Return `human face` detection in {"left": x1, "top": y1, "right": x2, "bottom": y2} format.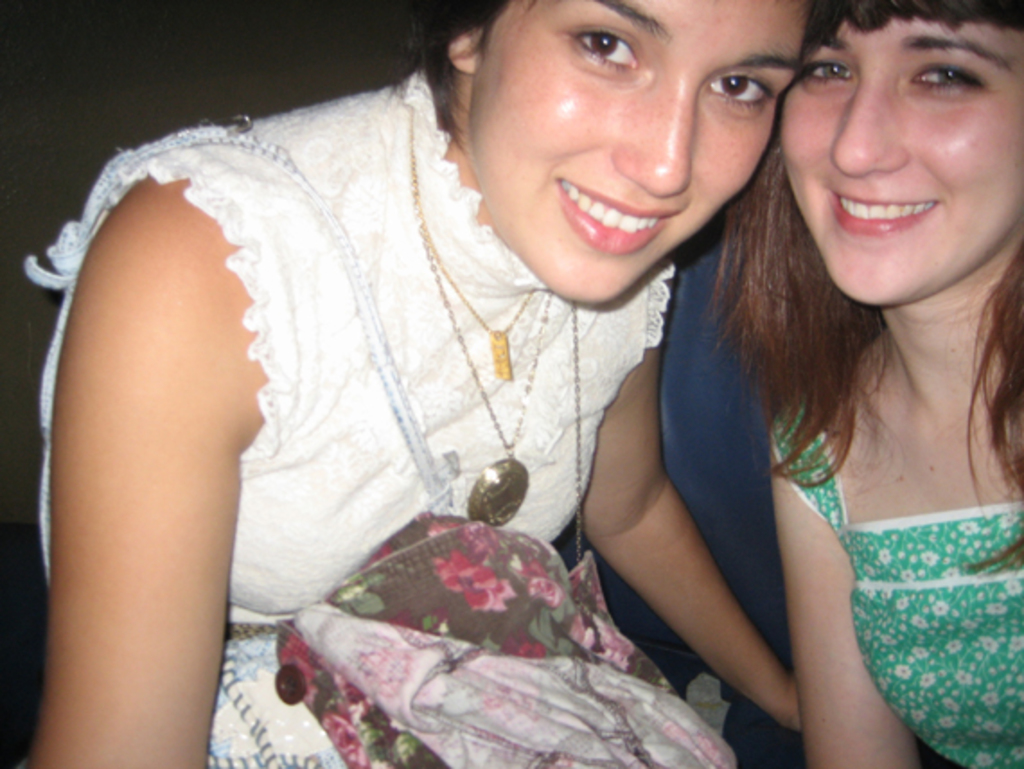
{"left": 787, "top": 16, "right": 1022, "bottom": 305}.
